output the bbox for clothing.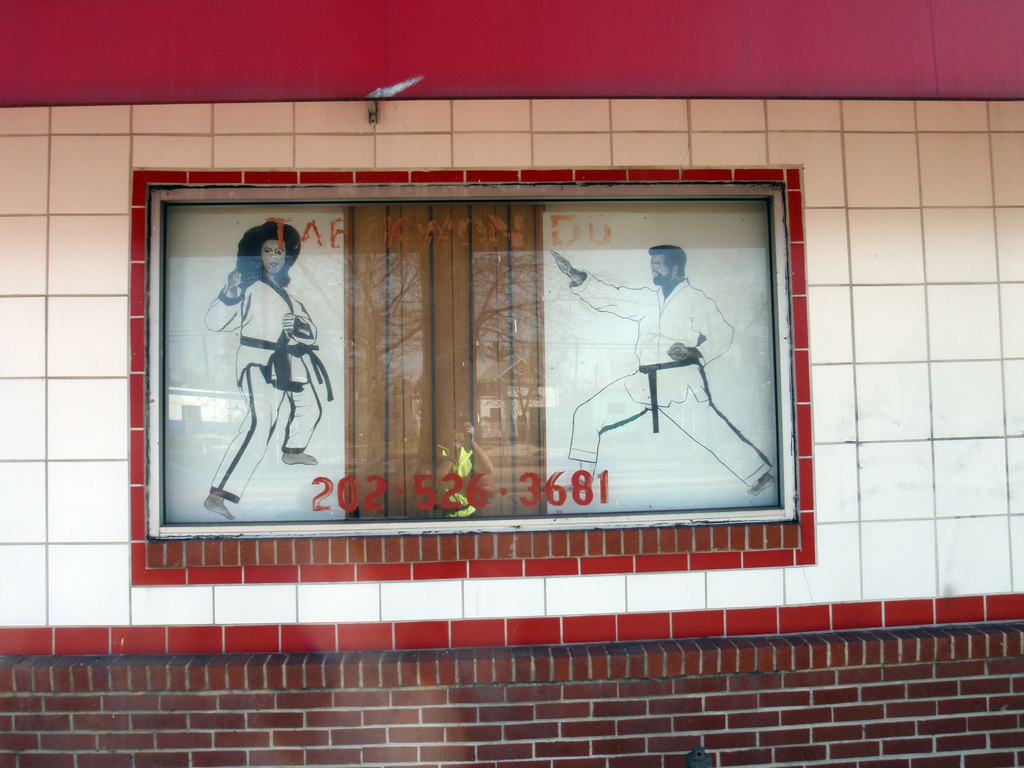
bbox=[568, 268, 774, 487].
